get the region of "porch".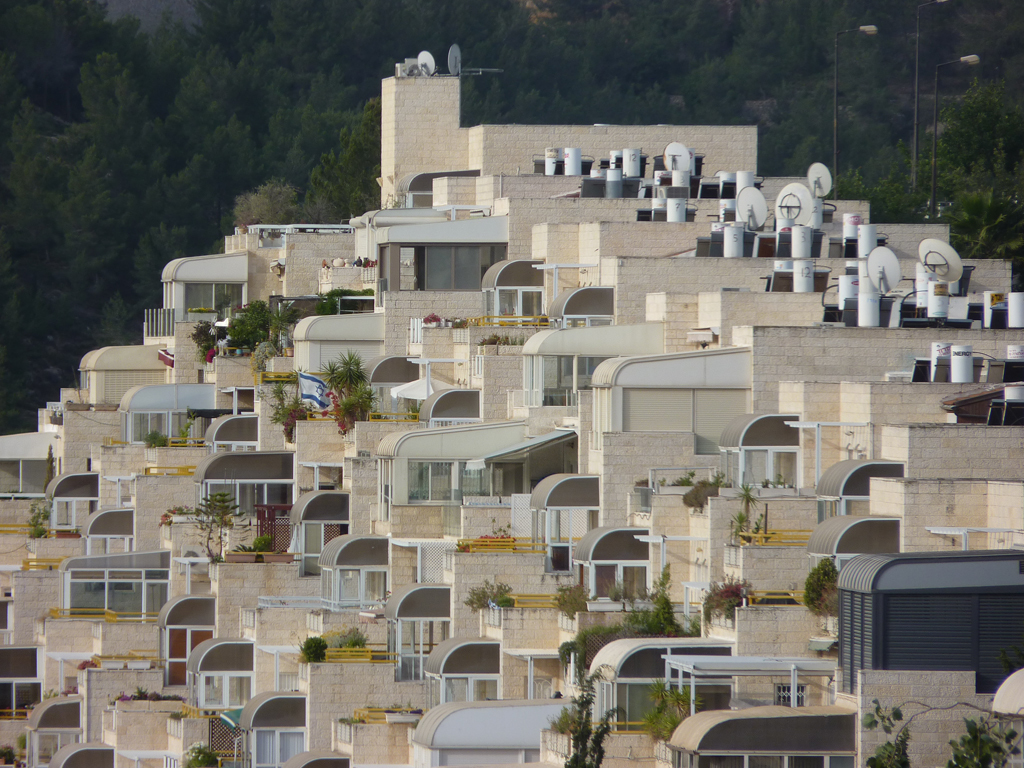
Rect(70, 338, 173, 407).
